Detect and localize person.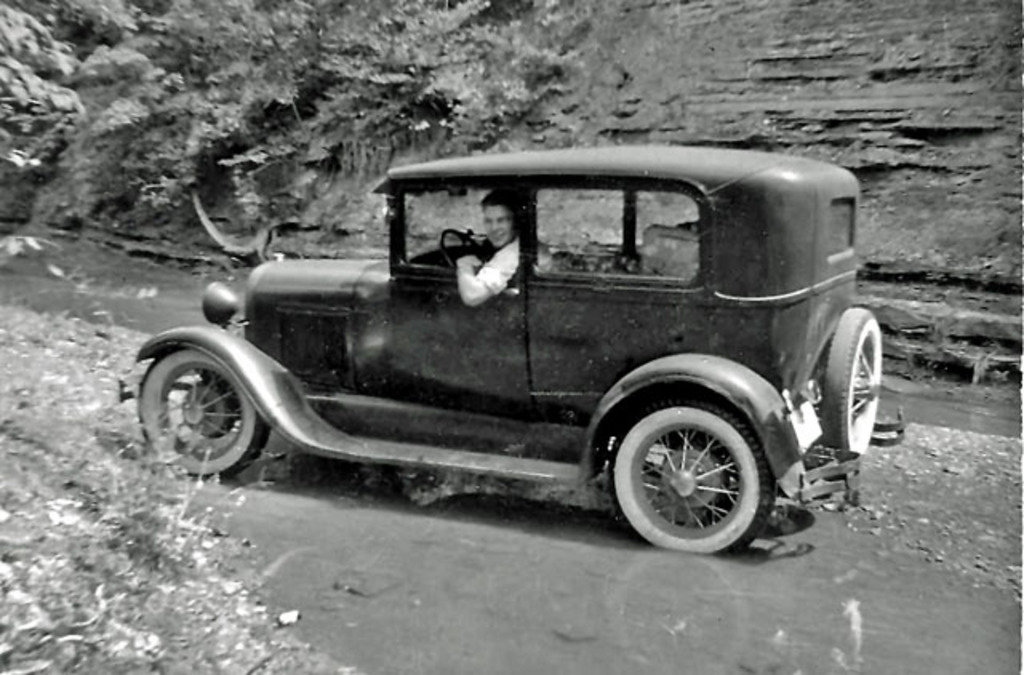
Localized at {"x1": 454, "y1": 189, "x2": 558, "y2": 306}.
